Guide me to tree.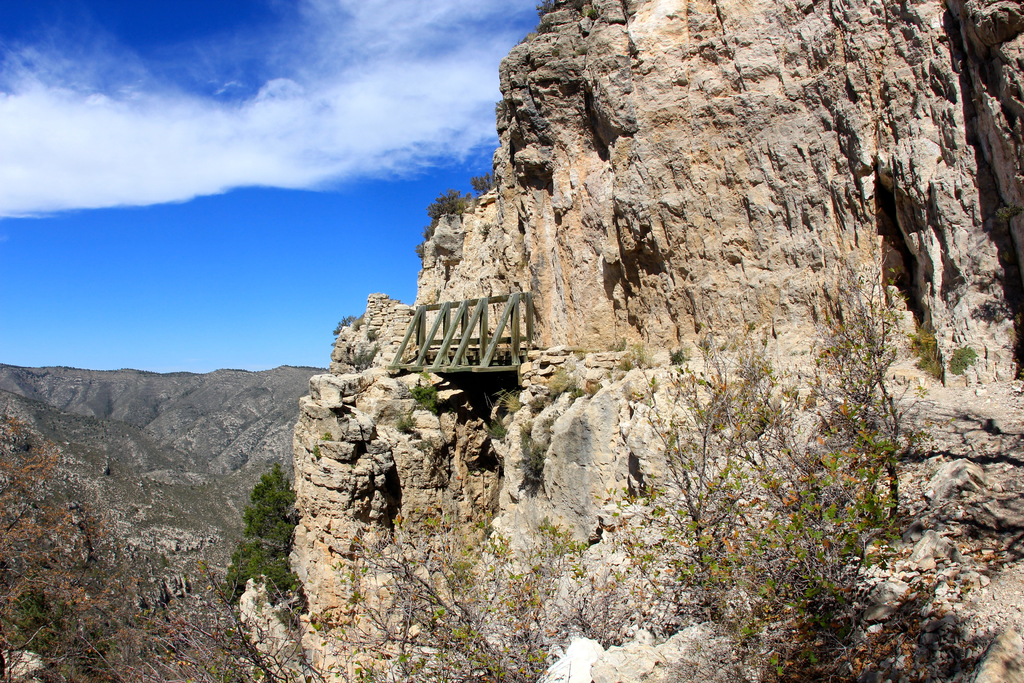
Guidance: l=797, t=242, r=945, b=525.
